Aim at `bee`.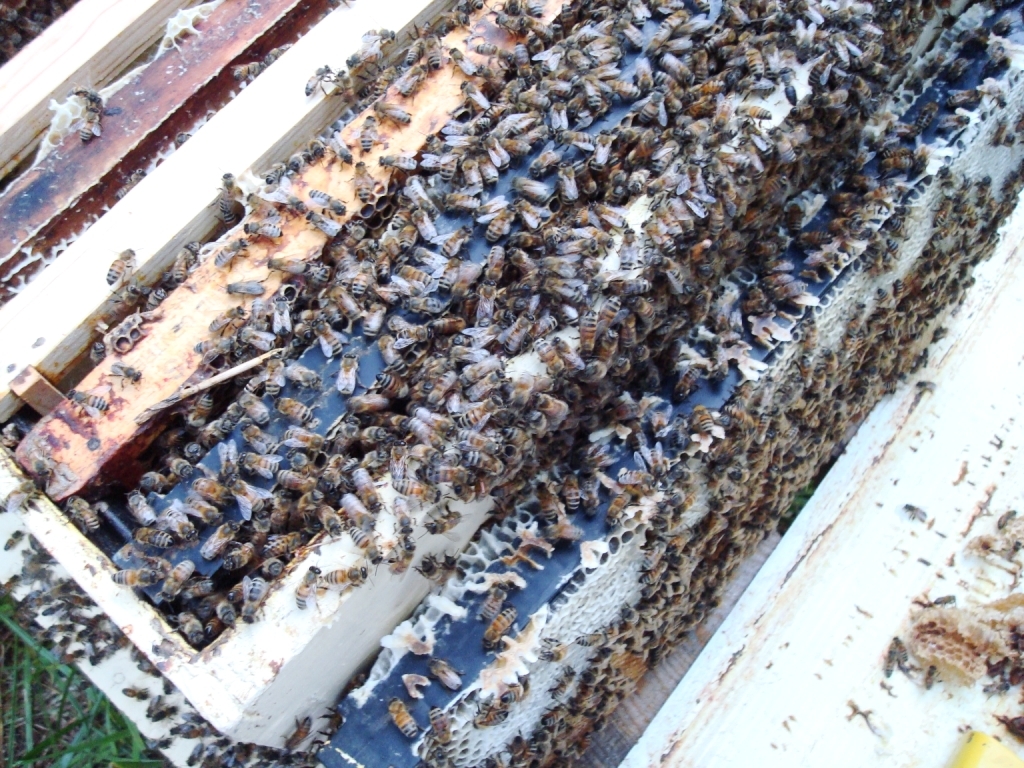
Aimed at left=264, top=352, right=283, bottom=398.
